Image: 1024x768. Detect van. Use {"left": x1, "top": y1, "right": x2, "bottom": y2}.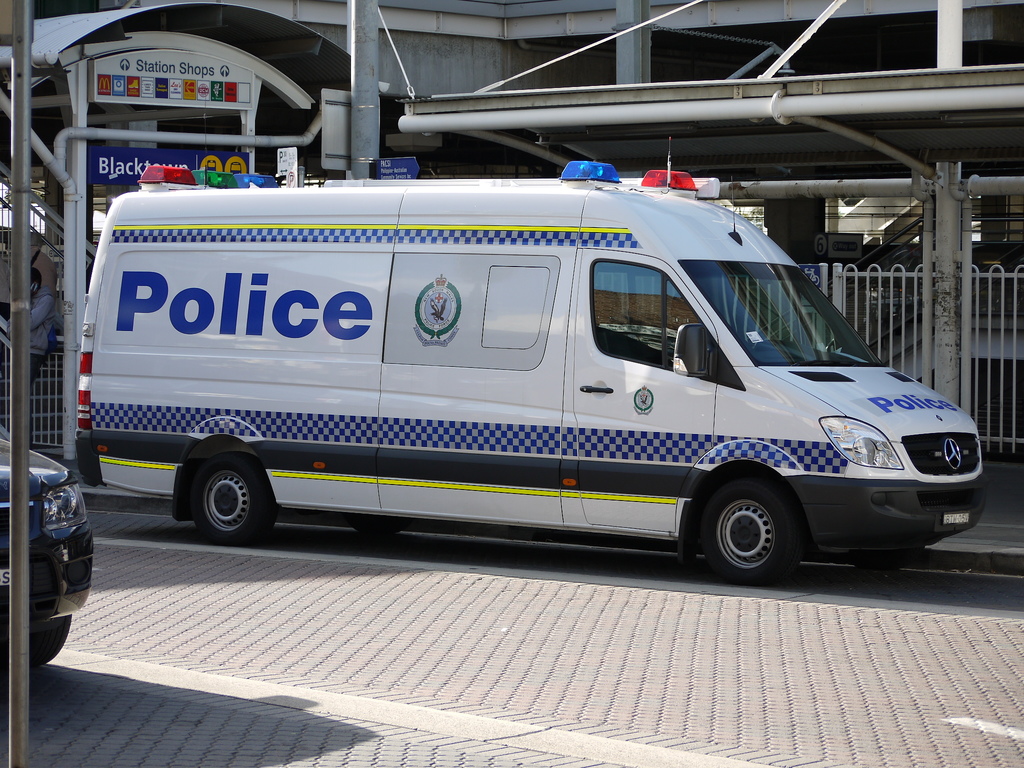
{"left": 68, "top": 134, "right": 990, "bottom": 584}.
